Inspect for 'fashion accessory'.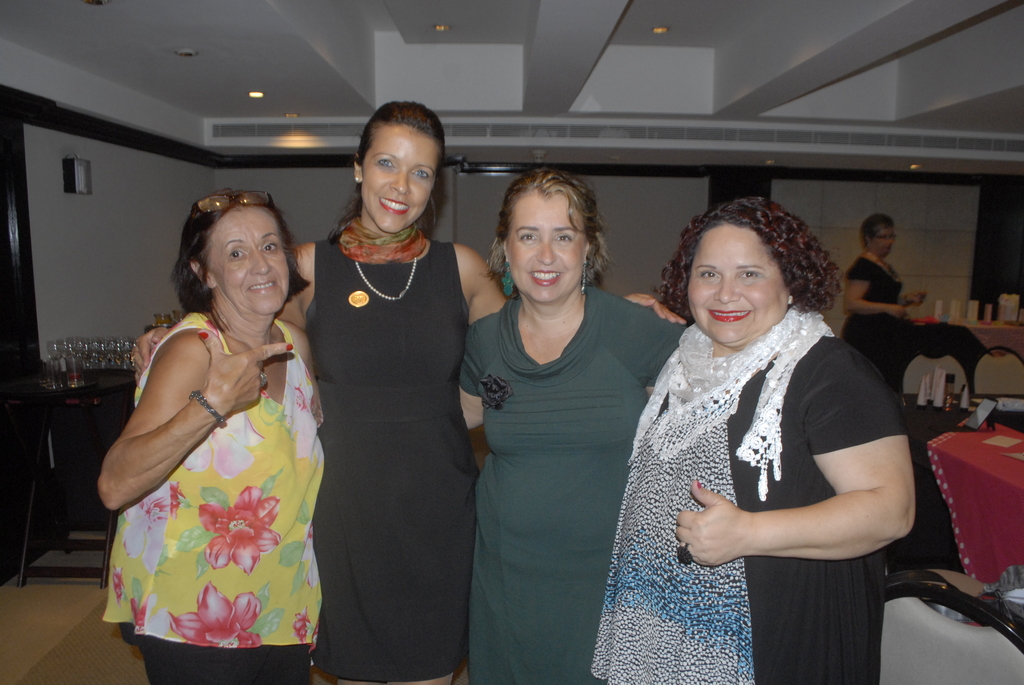
Inspection: bbox(337, 212, 427, 269).
